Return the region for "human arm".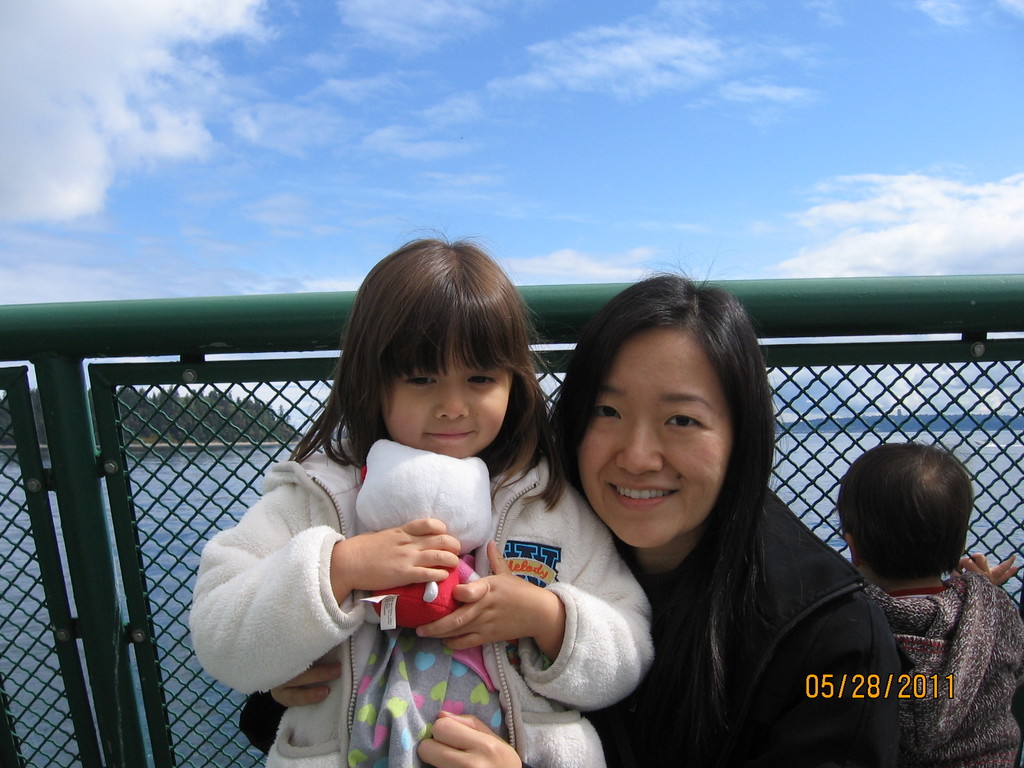
box=[954, 547, 1023, 589].
